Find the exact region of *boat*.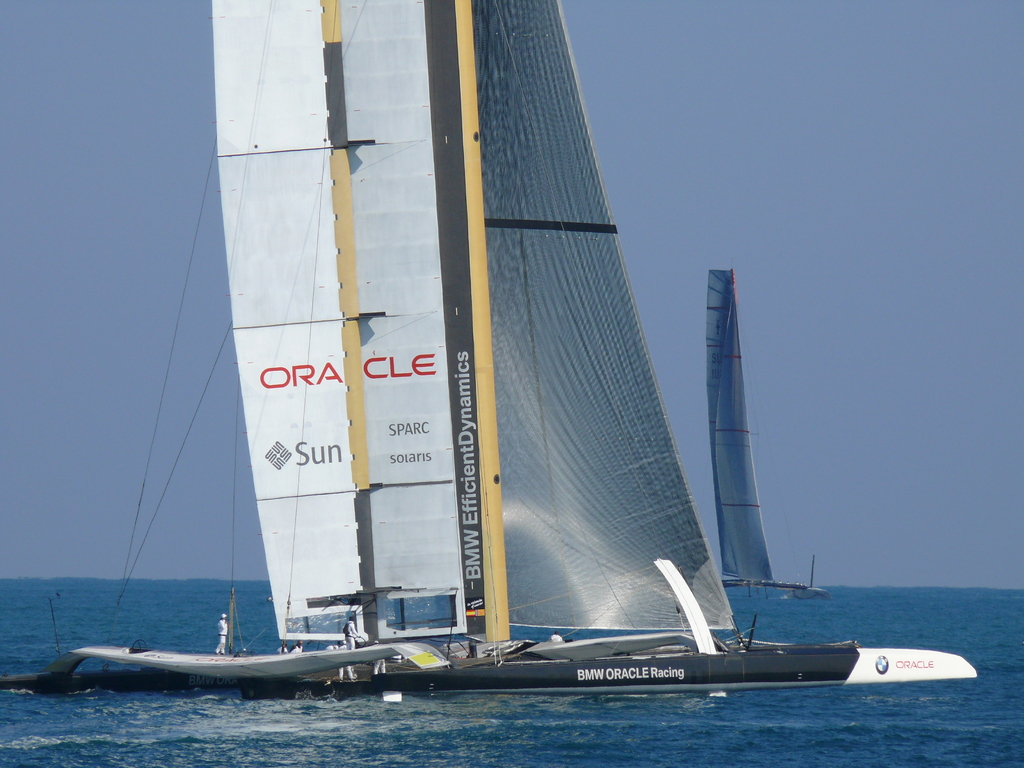
Exact region: [x1=703, y1=269, x2=828, y2=604].
